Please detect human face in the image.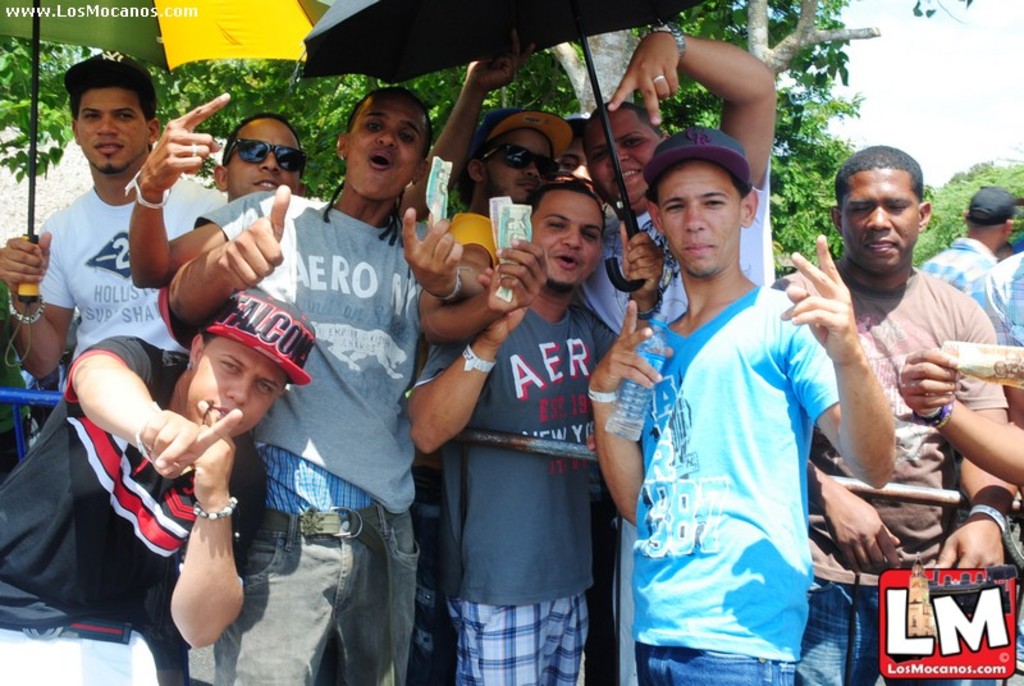
841/170/918/273.
